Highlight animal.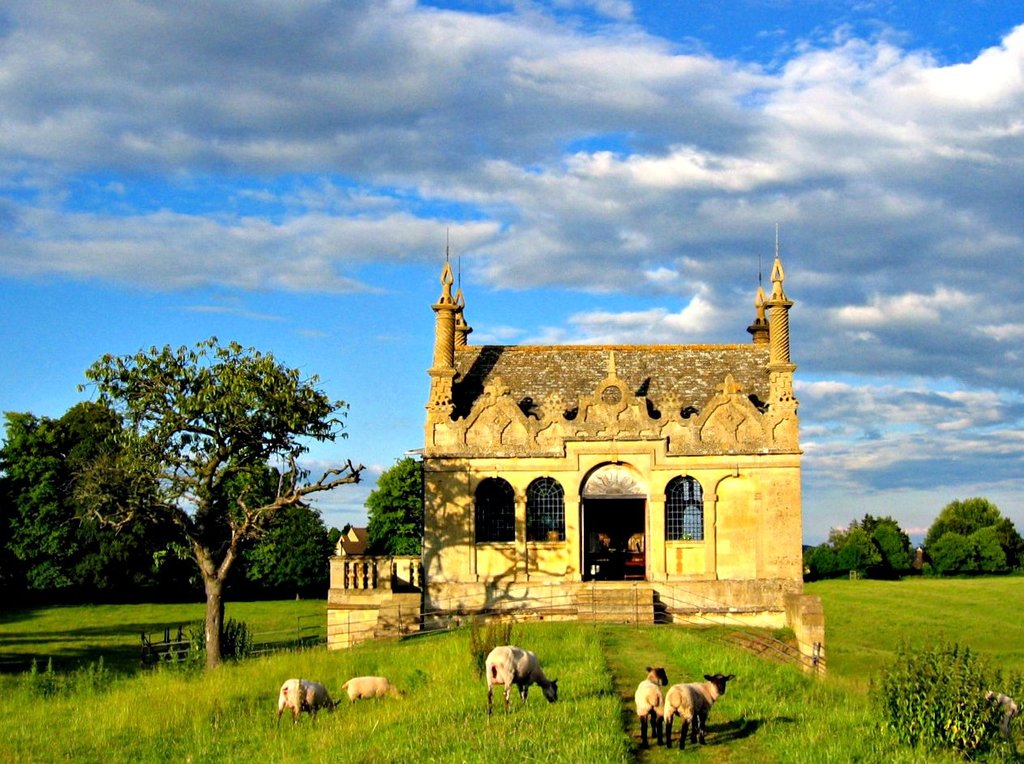
Highlighted region: <region>631, 658, 675, 751</region>.
